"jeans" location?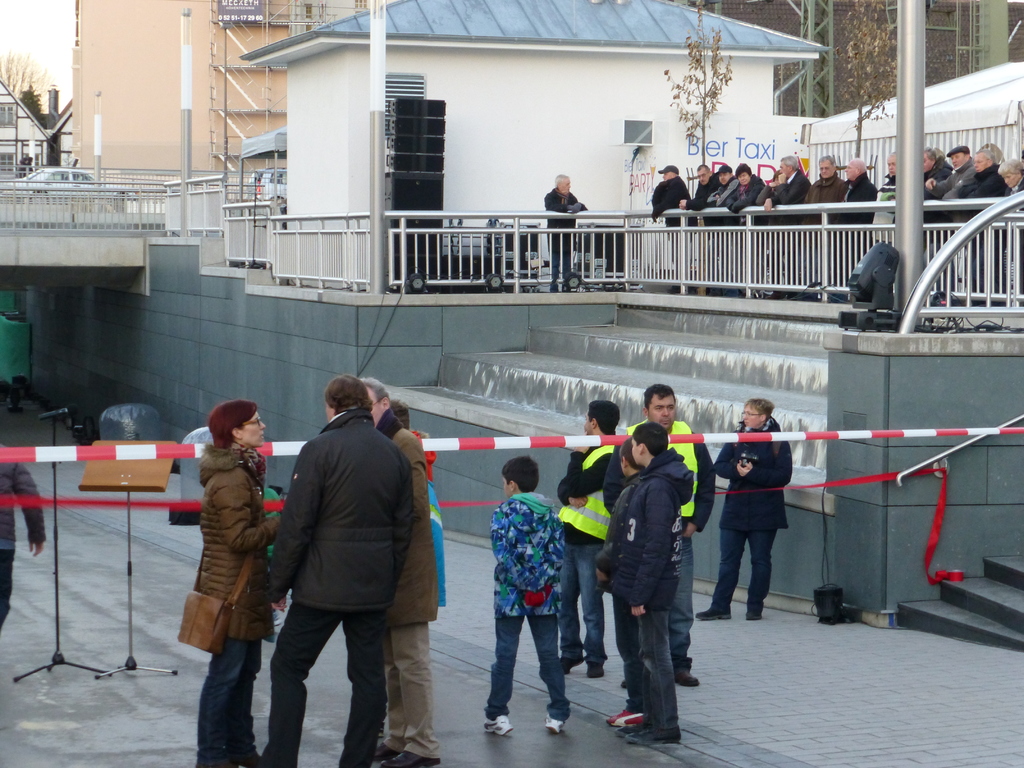
select_region(561, 541, 609, 669)
